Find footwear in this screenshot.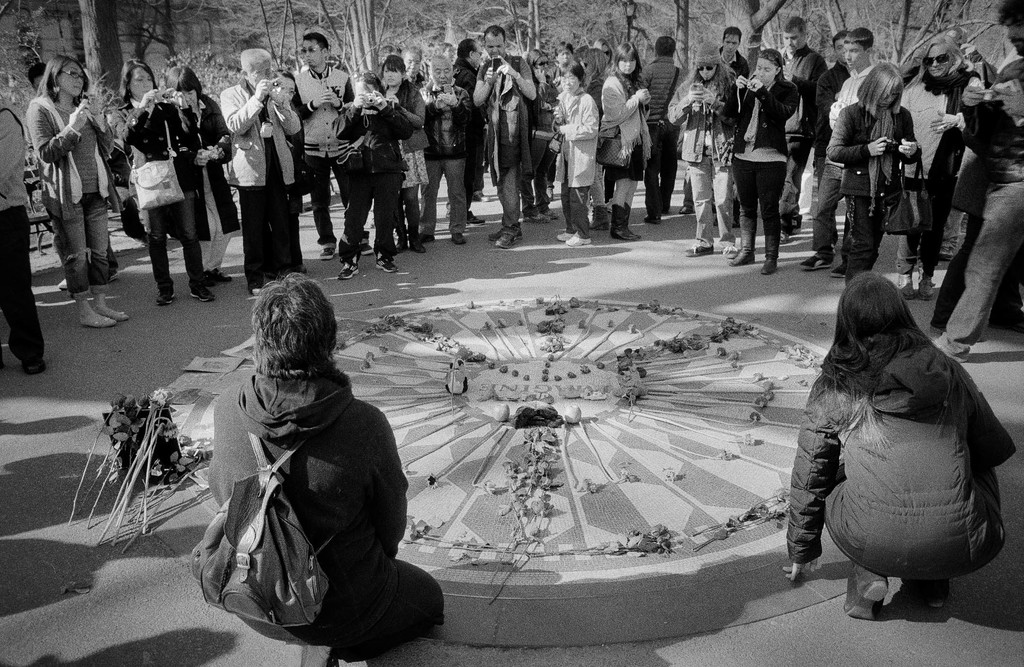
The bounding box for footwear is bbox=[81, 301, 120, 332].
